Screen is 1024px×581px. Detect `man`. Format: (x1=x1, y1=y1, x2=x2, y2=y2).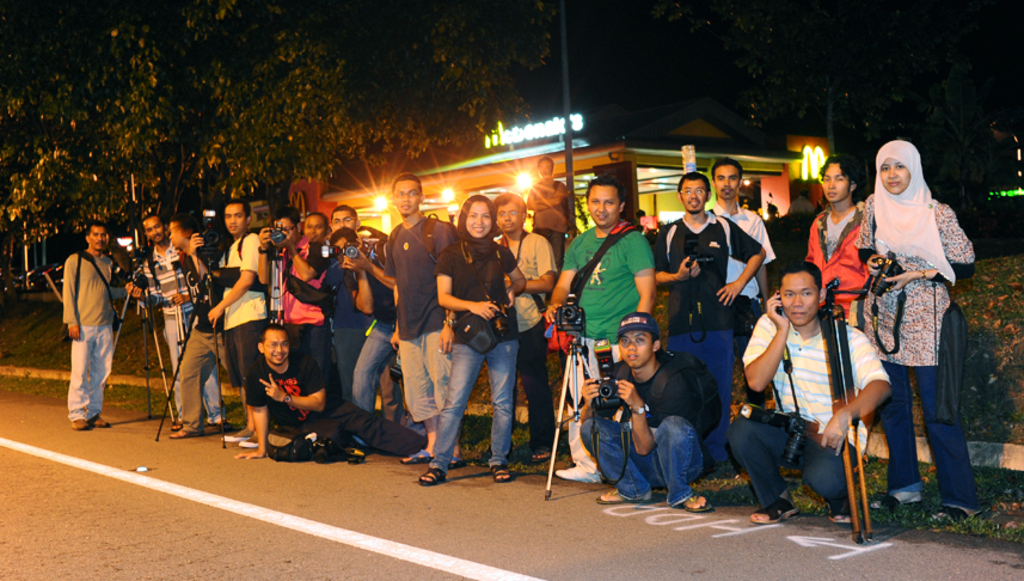
(x1=171, y1=214, x2=252, y2=442).
